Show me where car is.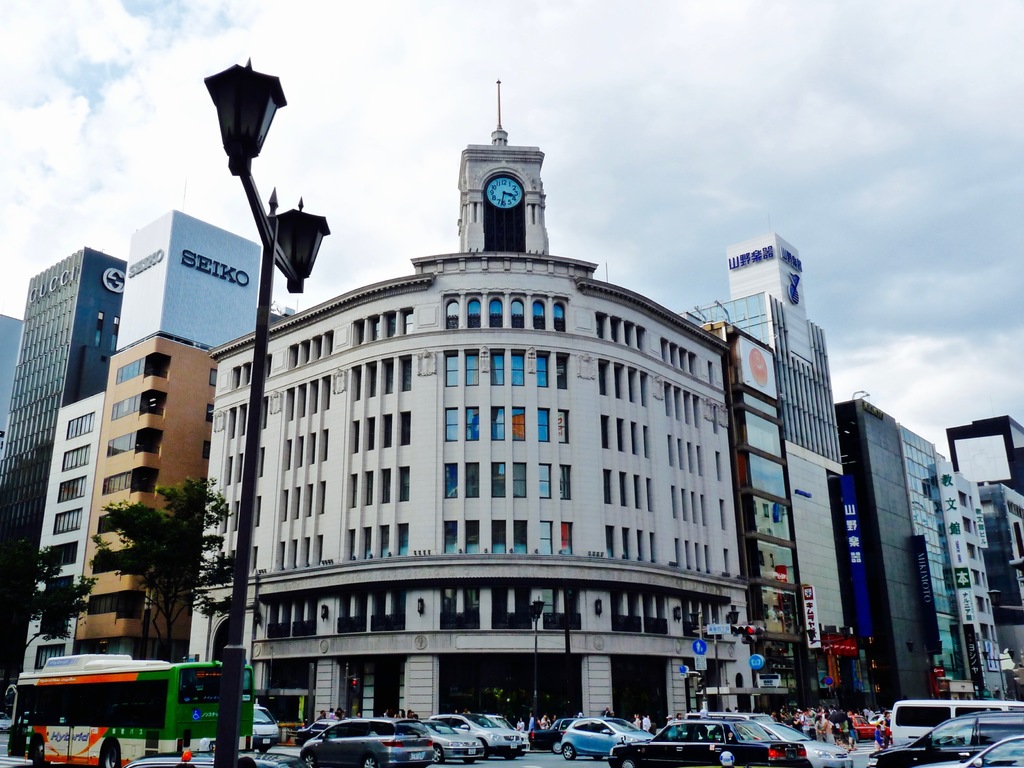
car is at box=[922, 736, 1023, 766].
